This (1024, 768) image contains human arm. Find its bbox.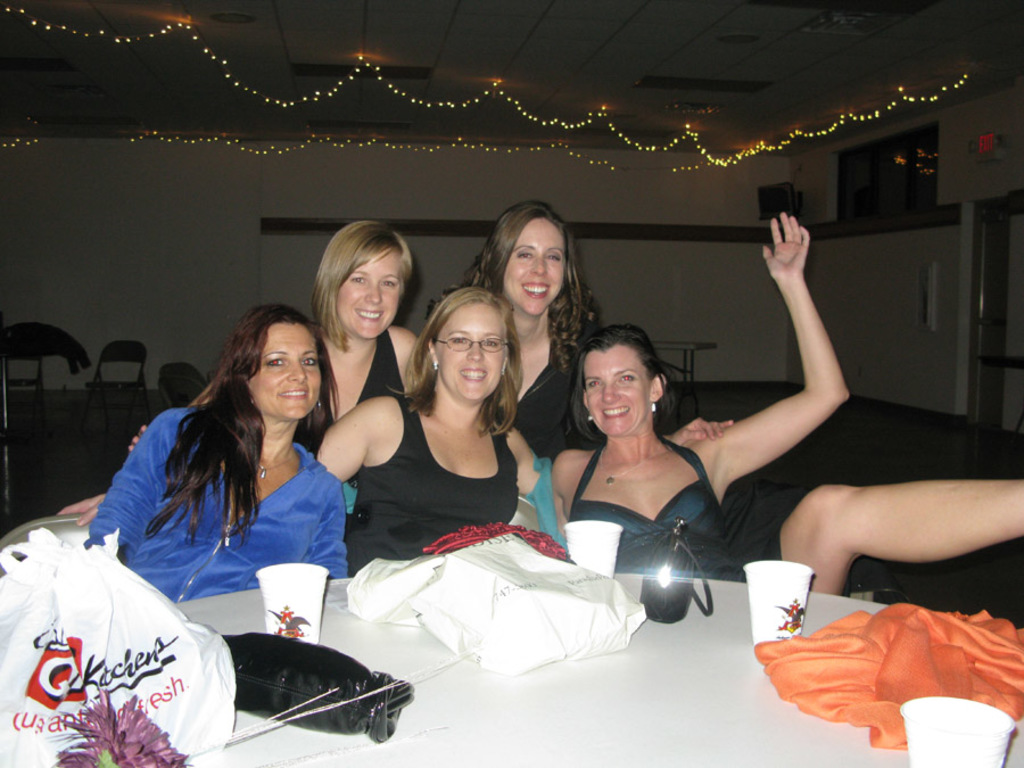
(x1=315, y1=390, x2=389, y2=497).
